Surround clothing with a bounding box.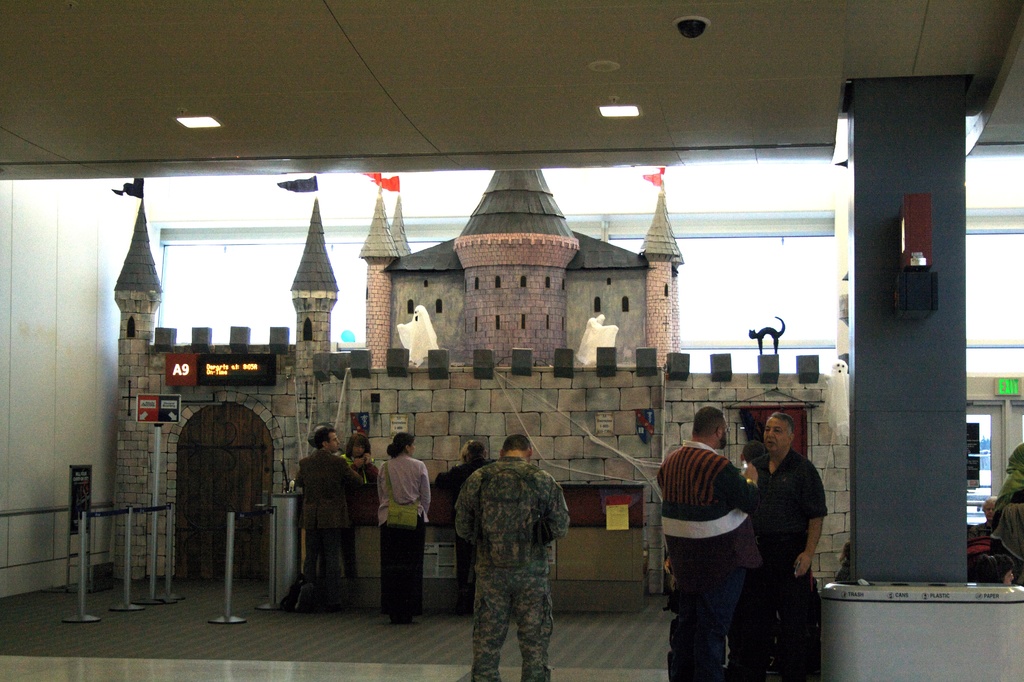
left=749, top=446, right=829, bottom=681.
